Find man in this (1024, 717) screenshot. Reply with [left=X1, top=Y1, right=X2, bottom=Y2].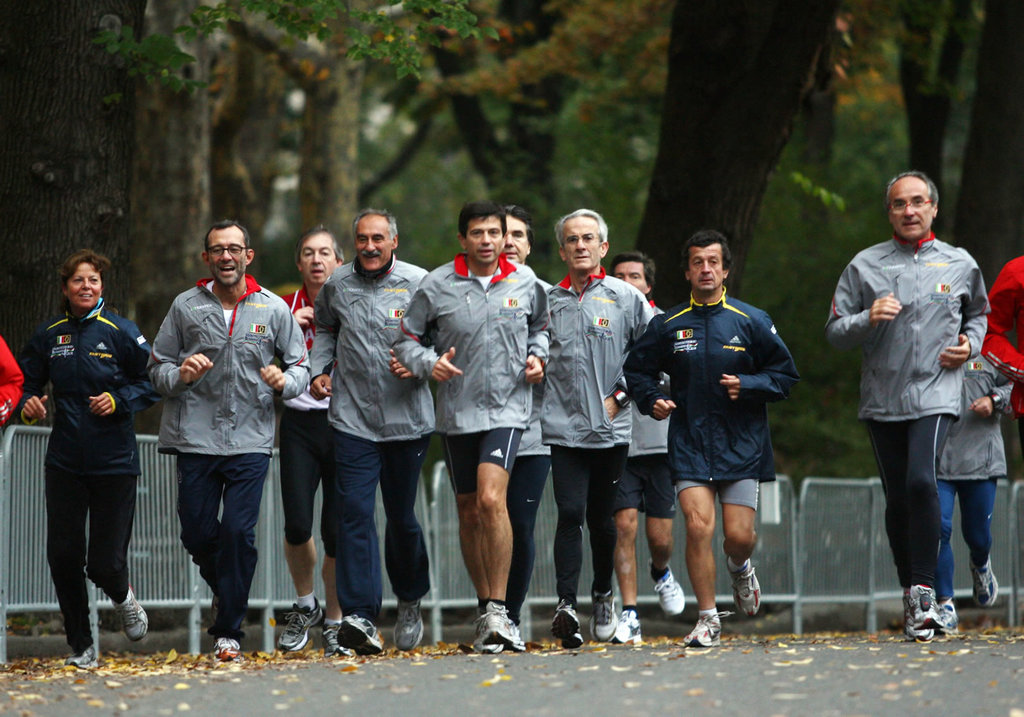
[left=825, top=170, right=987, bottom=639].
